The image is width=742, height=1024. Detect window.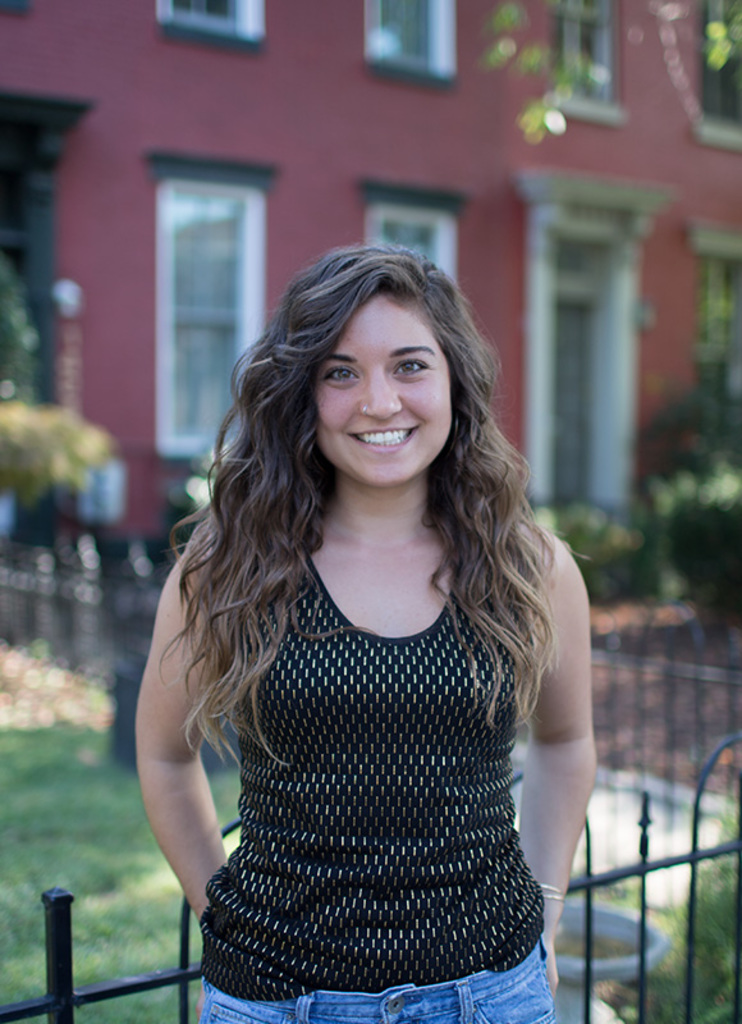
Detection: {"left": 352, "top": 179, "right": 475, "bottom": 289}.
